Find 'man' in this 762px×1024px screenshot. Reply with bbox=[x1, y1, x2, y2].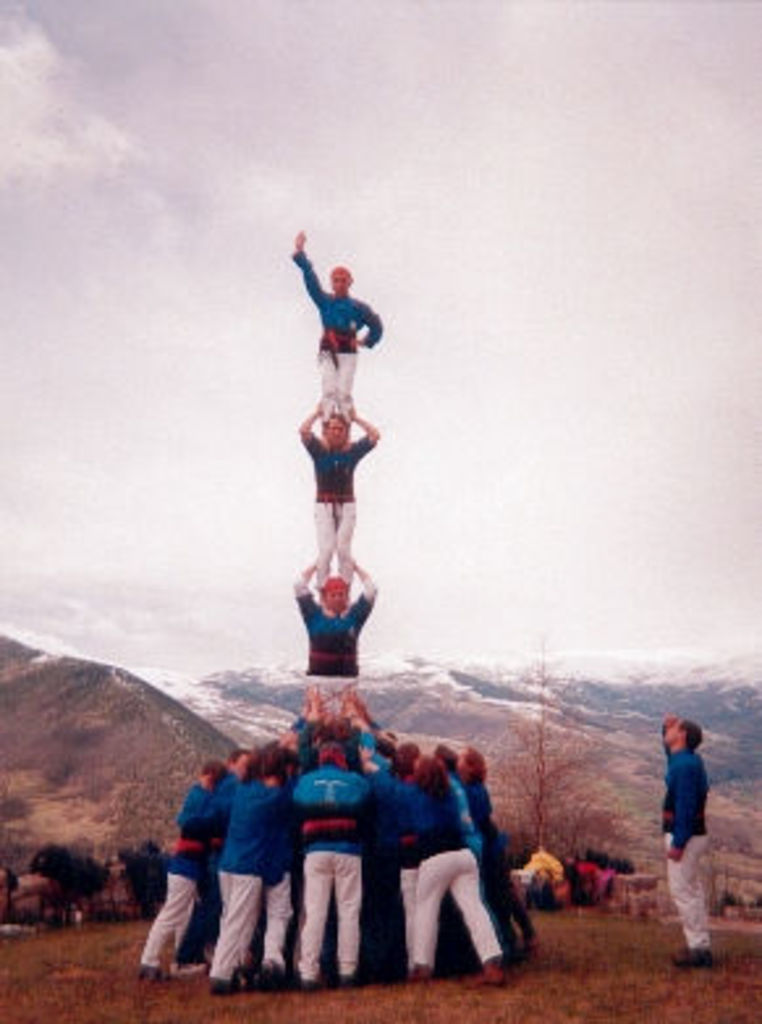
bbox=[662, 712, 715, 966].
